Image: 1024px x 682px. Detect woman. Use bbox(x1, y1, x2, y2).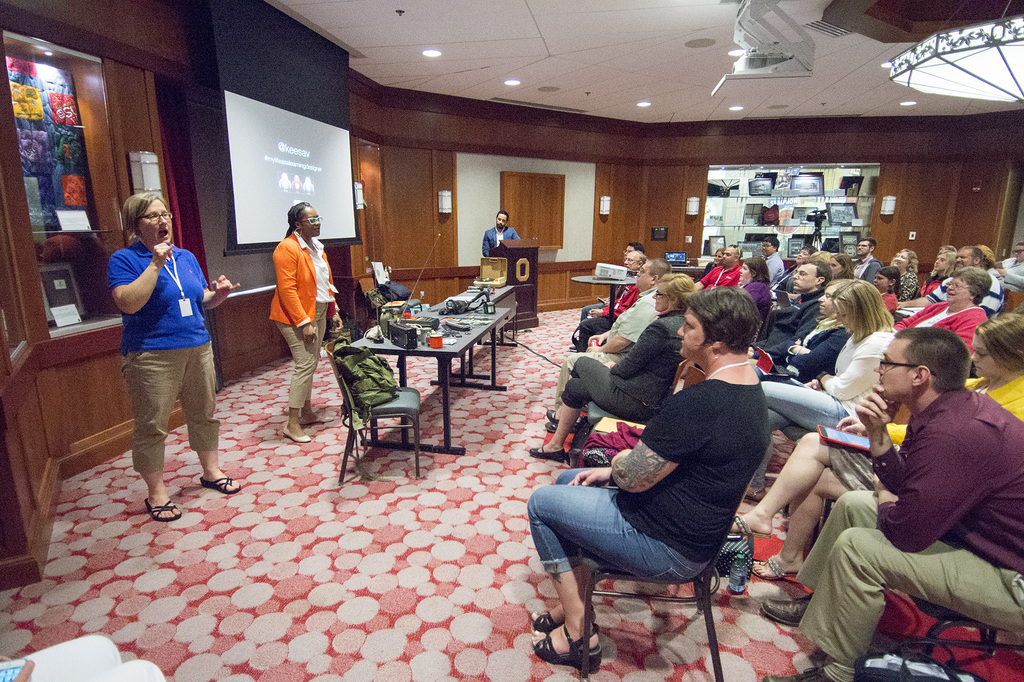
bbox(914, 250, 957, 297).
